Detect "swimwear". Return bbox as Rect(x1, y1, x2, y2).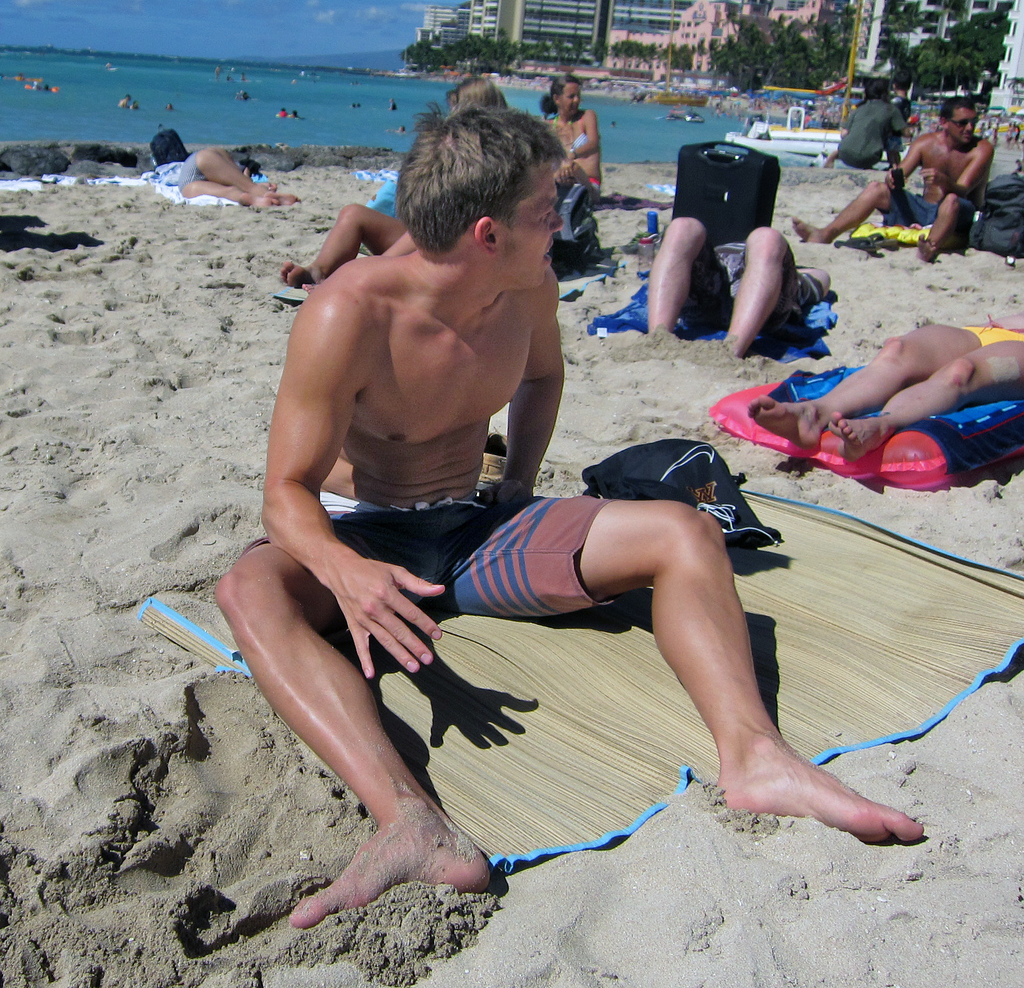
Rect(882, 187, 939, 228).
